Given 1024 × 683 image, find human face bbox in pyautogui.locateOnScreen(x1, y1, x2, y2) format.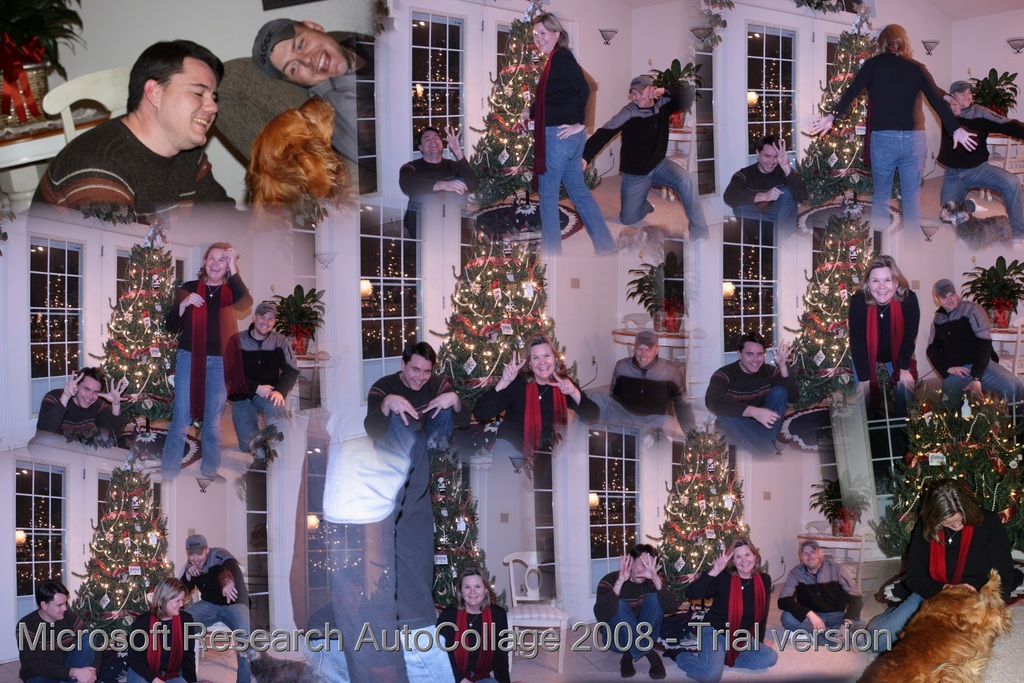
pyautogui.locateOnScreen(867, 265, 899, 299).
